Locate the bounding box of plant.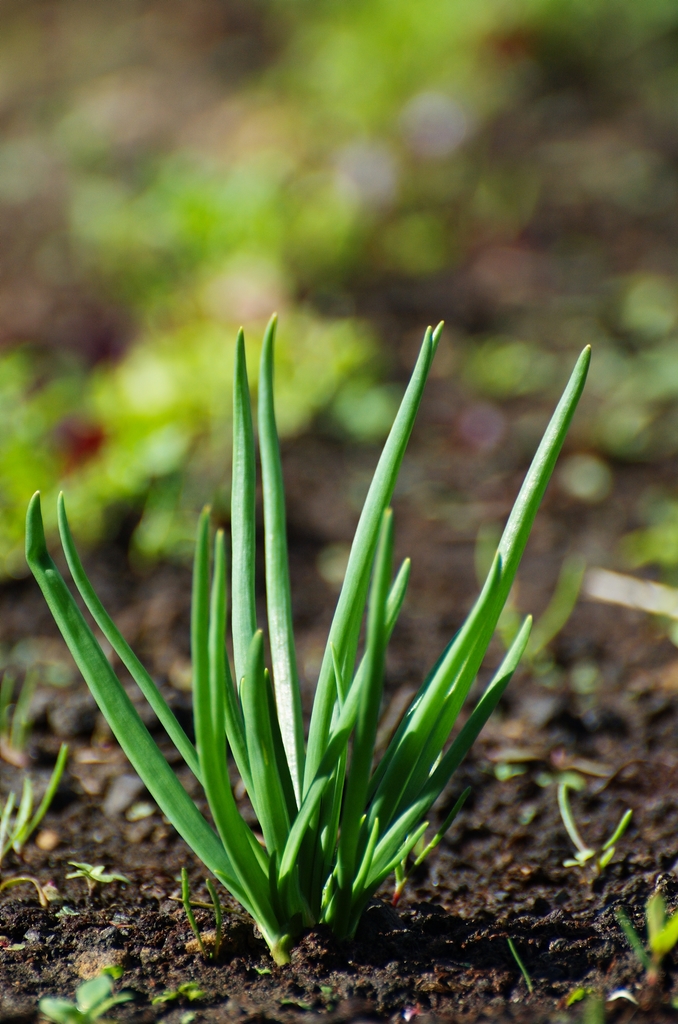
Bounding box: left=155, top=979, right=203, bottom=1007.
